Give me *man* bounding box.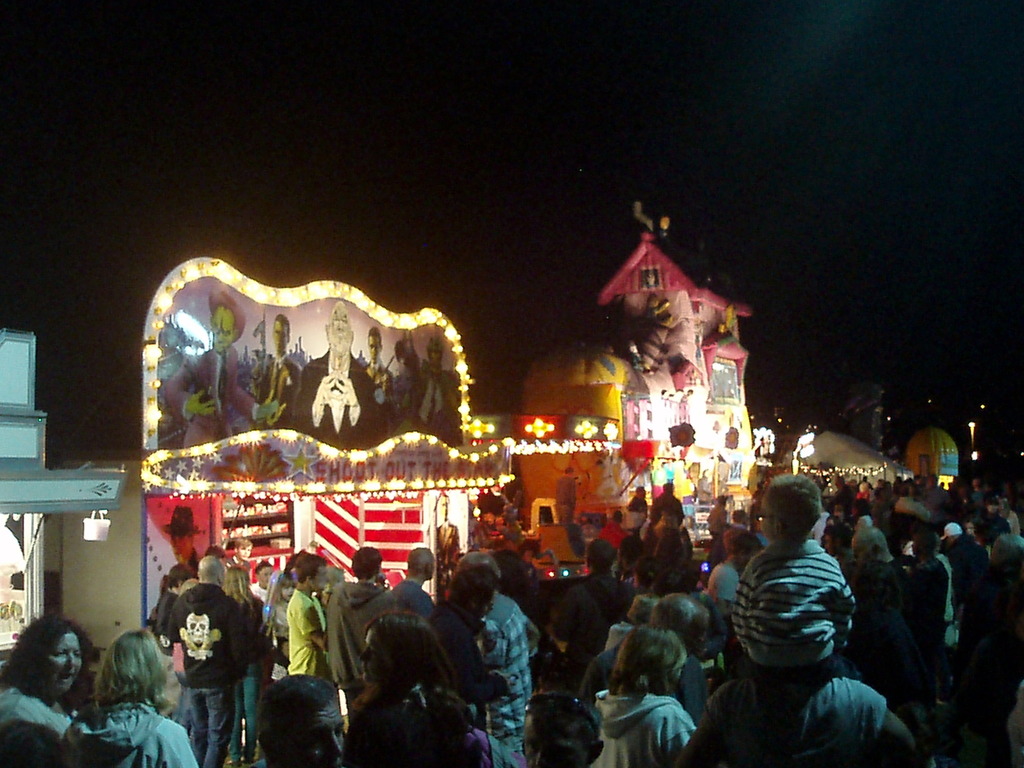
x1=243, y1=308, x2=307, y2=437.
